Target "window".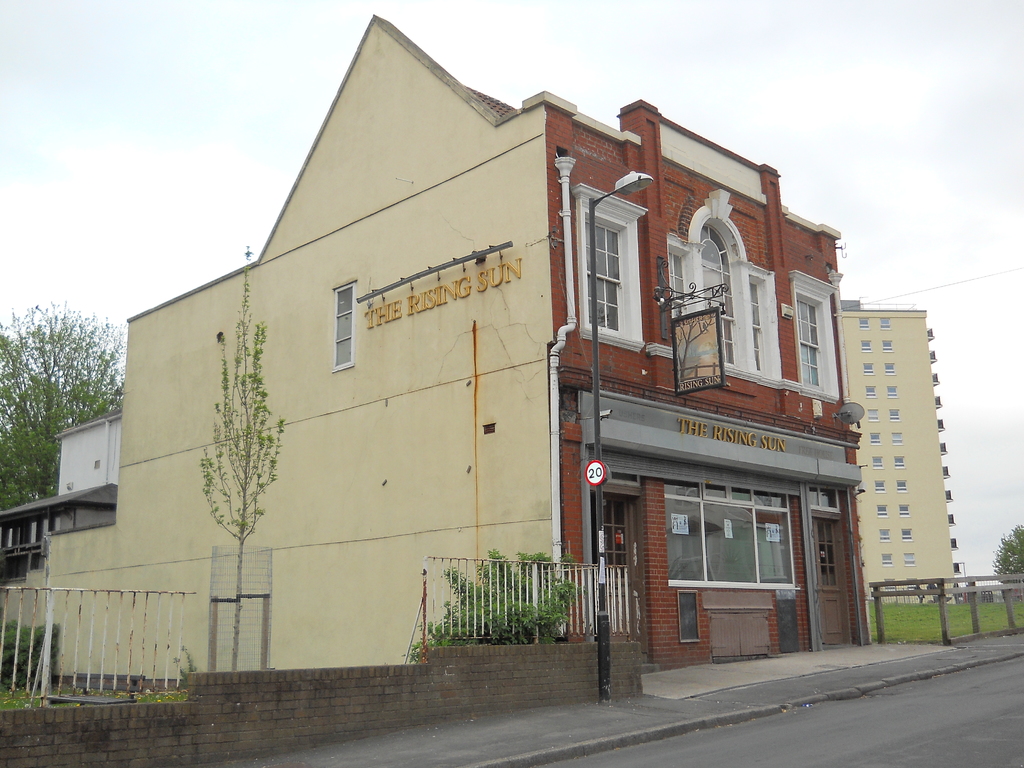
Target region: select_region(329, 274, 358, 371).
